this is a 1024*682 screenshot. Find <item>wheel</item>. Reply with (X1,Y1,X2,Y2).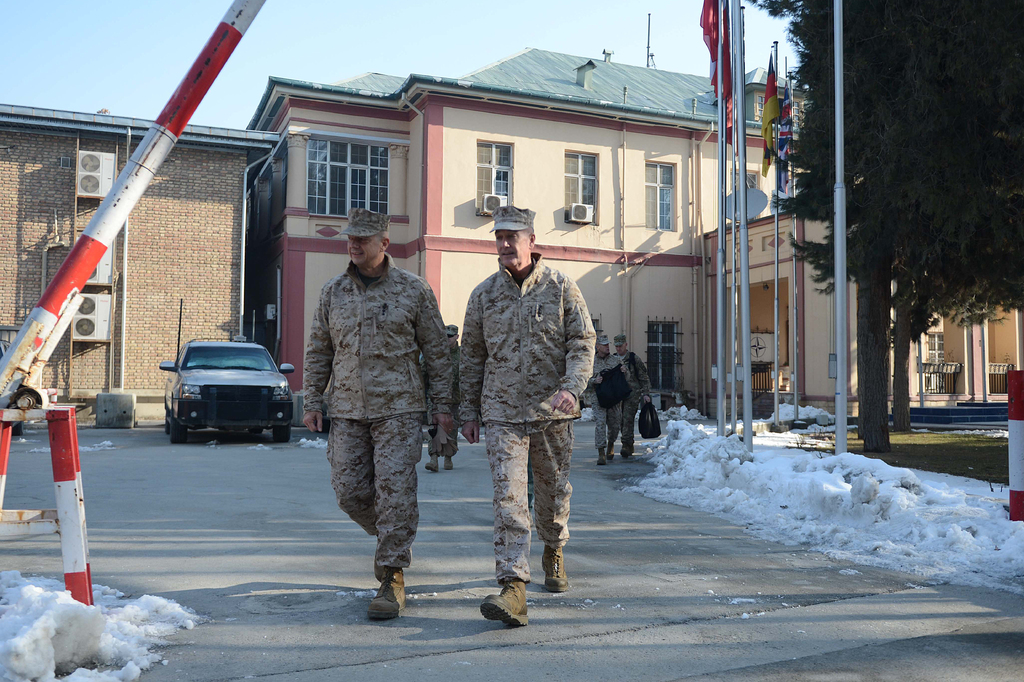
(164,416,180,442).
